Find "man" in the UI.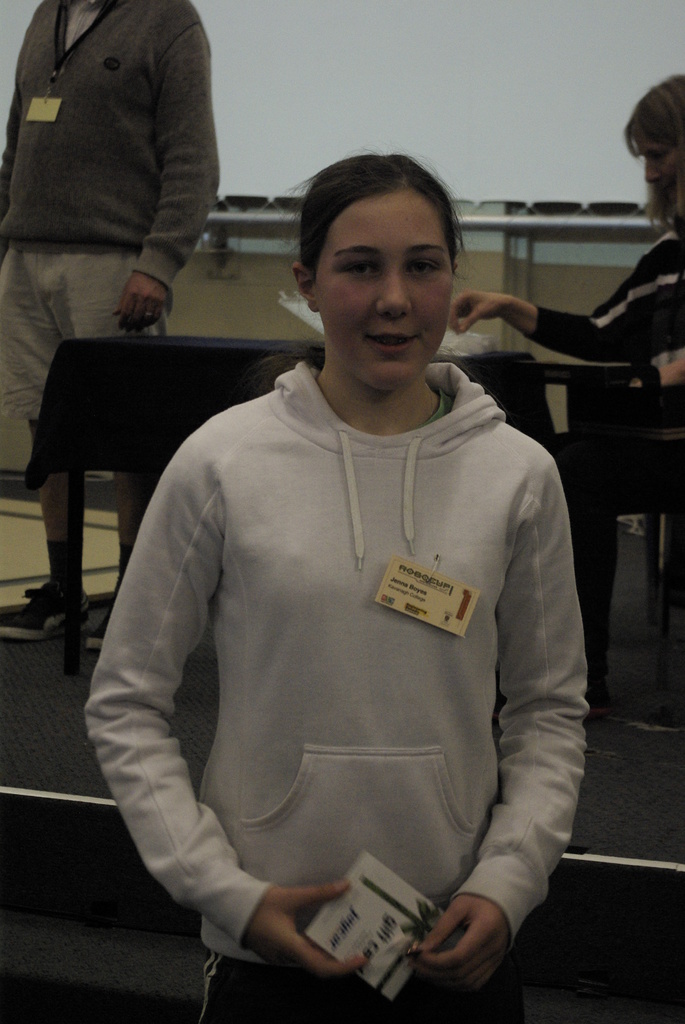
UI element at <region>0, 0, 258, 365</region>.
